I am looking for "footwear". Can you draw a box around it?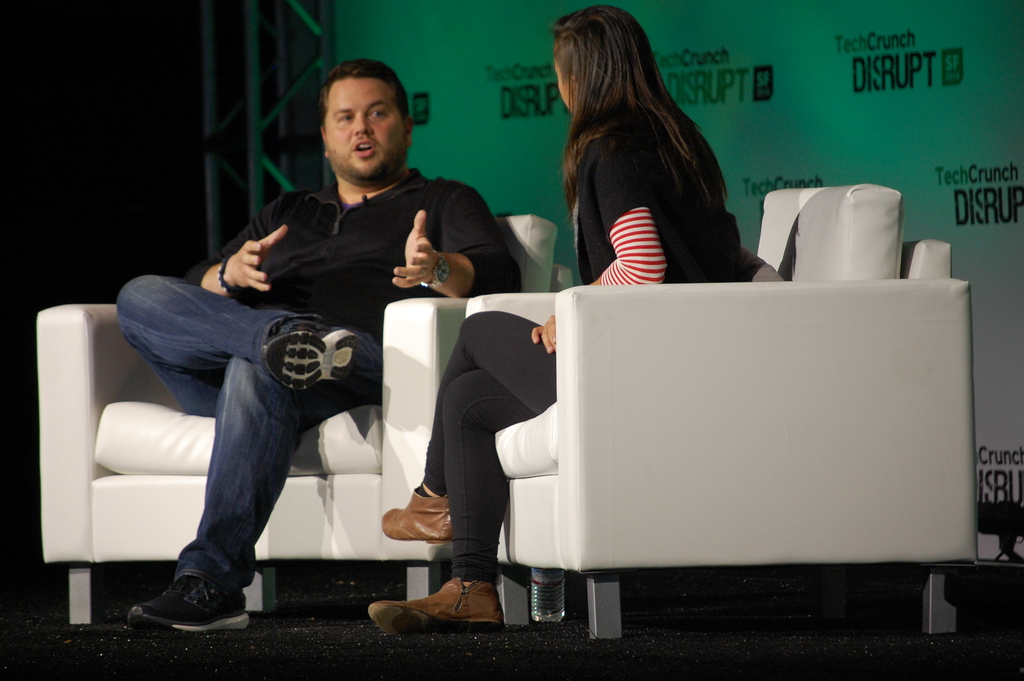
Sure, the bounding box is box=[381, 486, 464, 543].
